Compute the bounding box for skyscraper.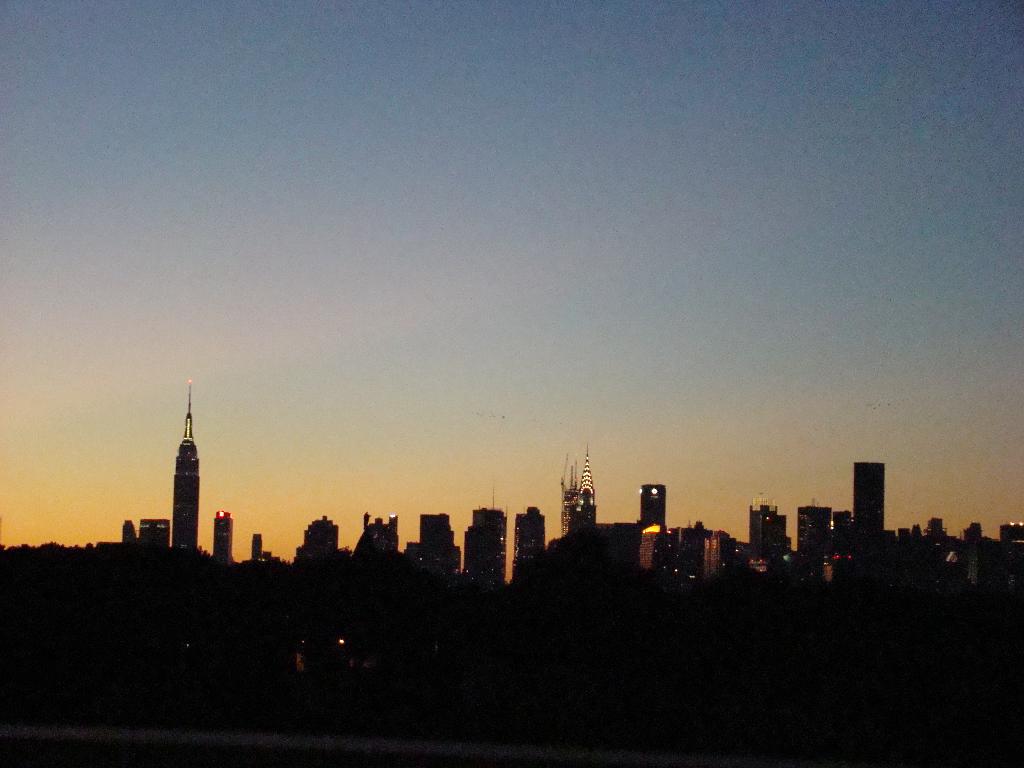
851 458 881 538.
